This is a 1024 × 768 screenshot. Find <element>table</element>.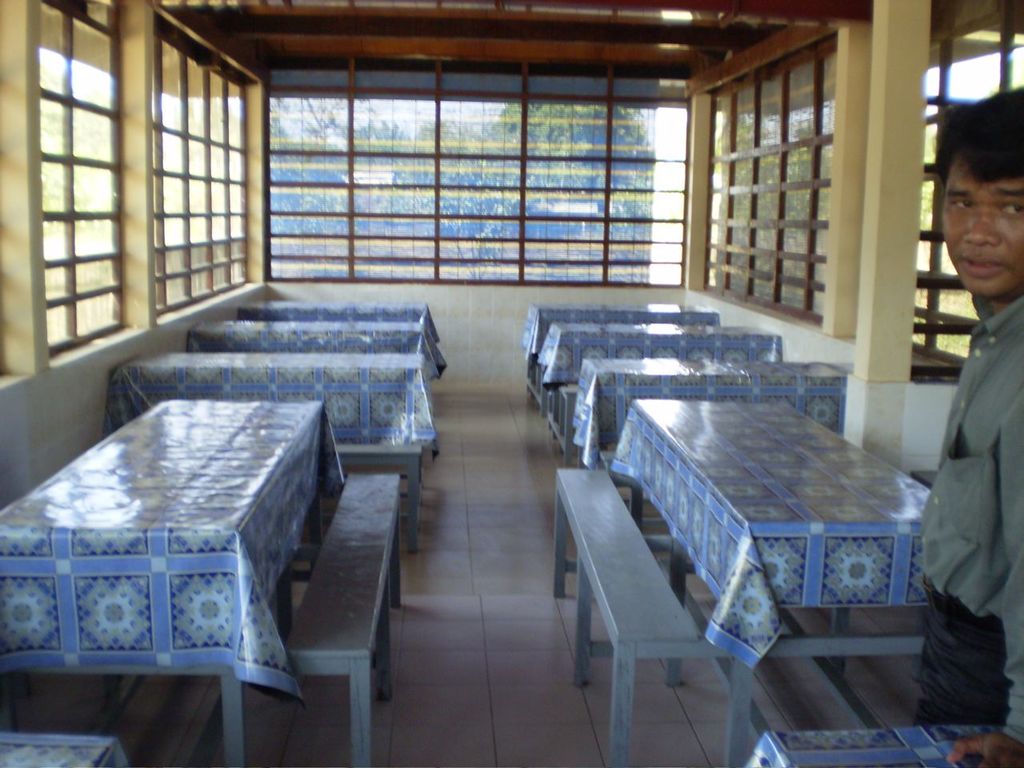
Bounding box: [left=0, top=728, right=130, bottom=767].
